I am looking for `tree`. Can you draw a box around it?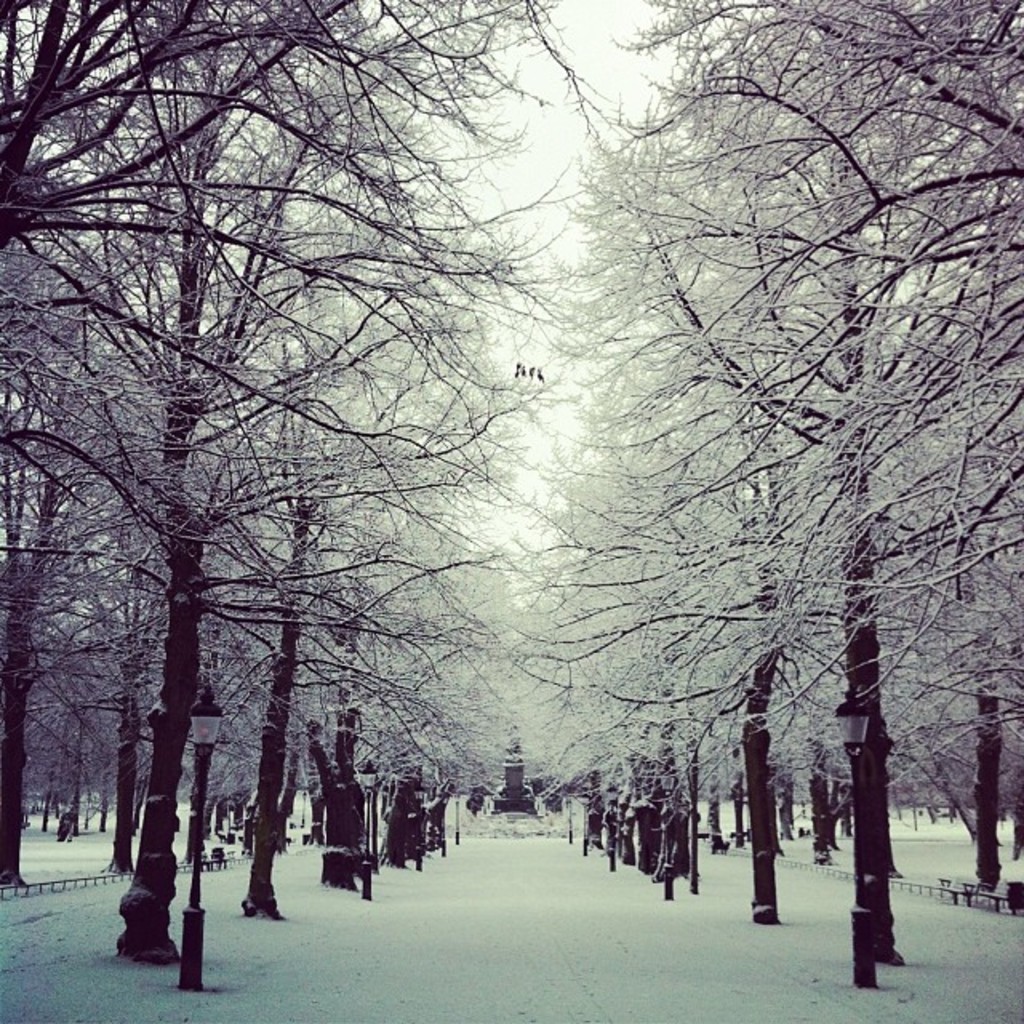
Sure, the bounding box is <box>478,0,1022,722</box>.
